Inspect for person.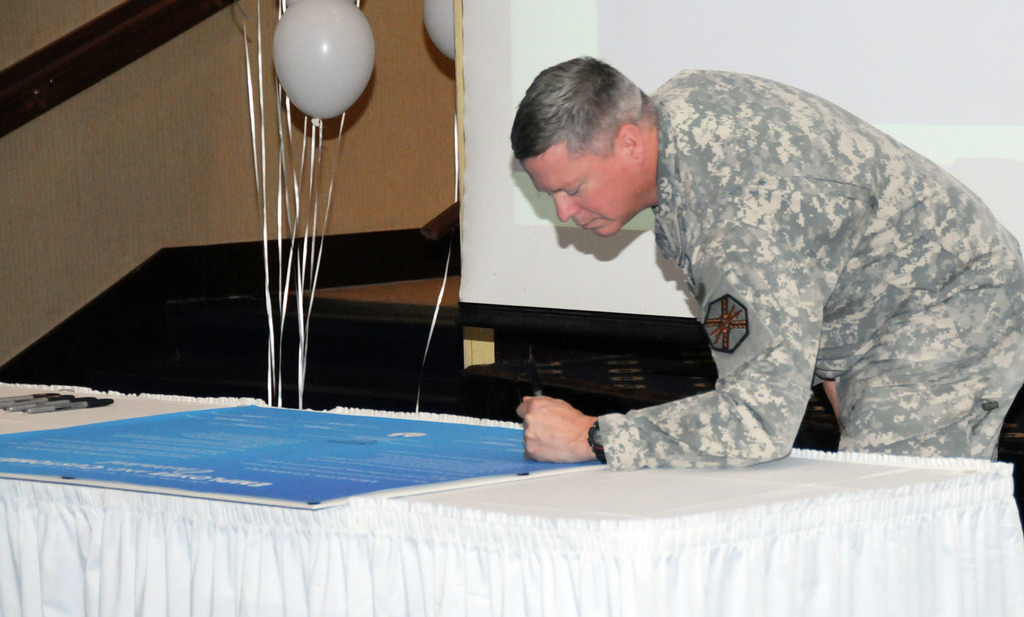
Inspection: <box>525,64,973,455</box>.
